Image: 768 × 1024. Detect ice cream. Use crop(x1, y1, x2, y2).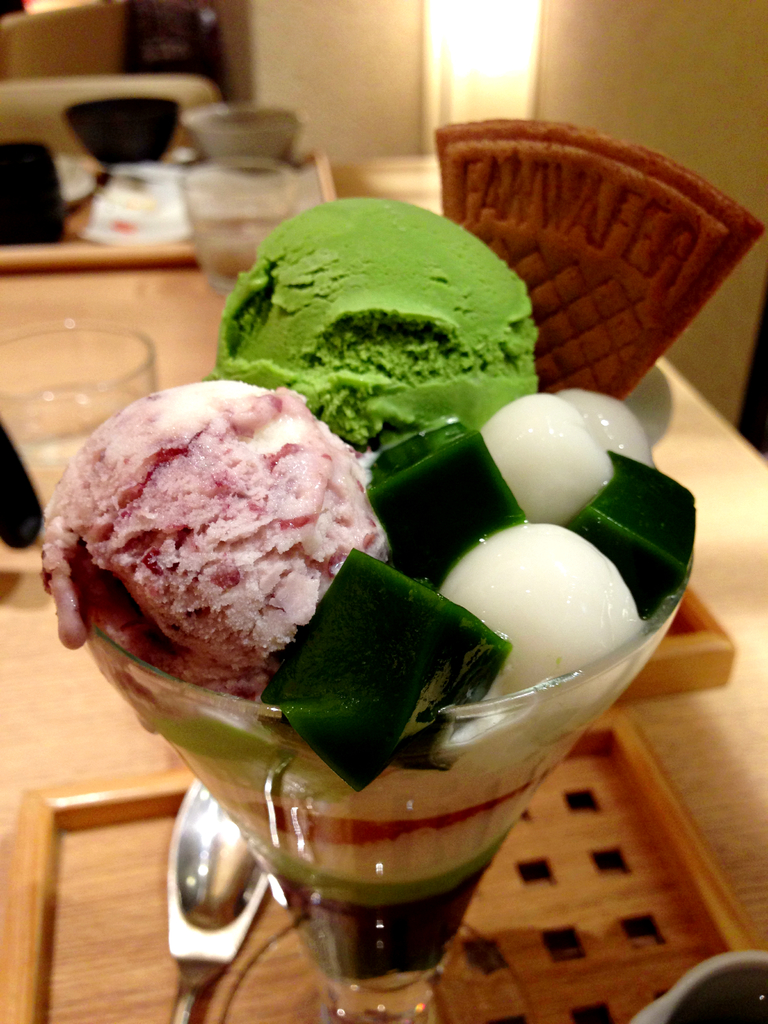
crop(40, 196, 692, 984).
